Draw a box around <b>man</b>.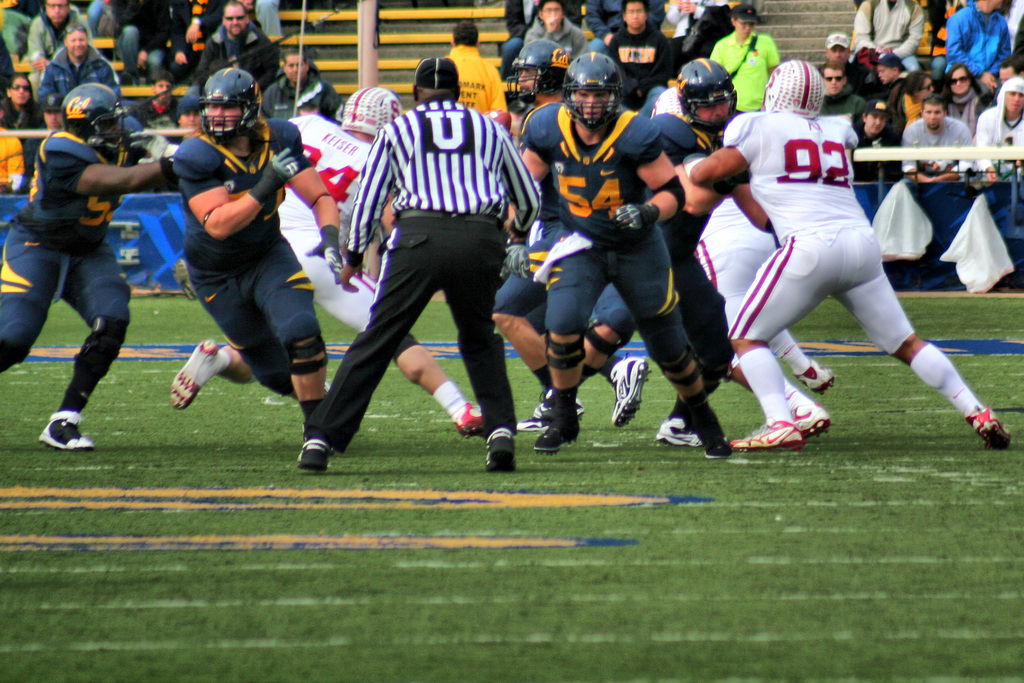
[x1=18, y1=0, x2=99, y2=101].
